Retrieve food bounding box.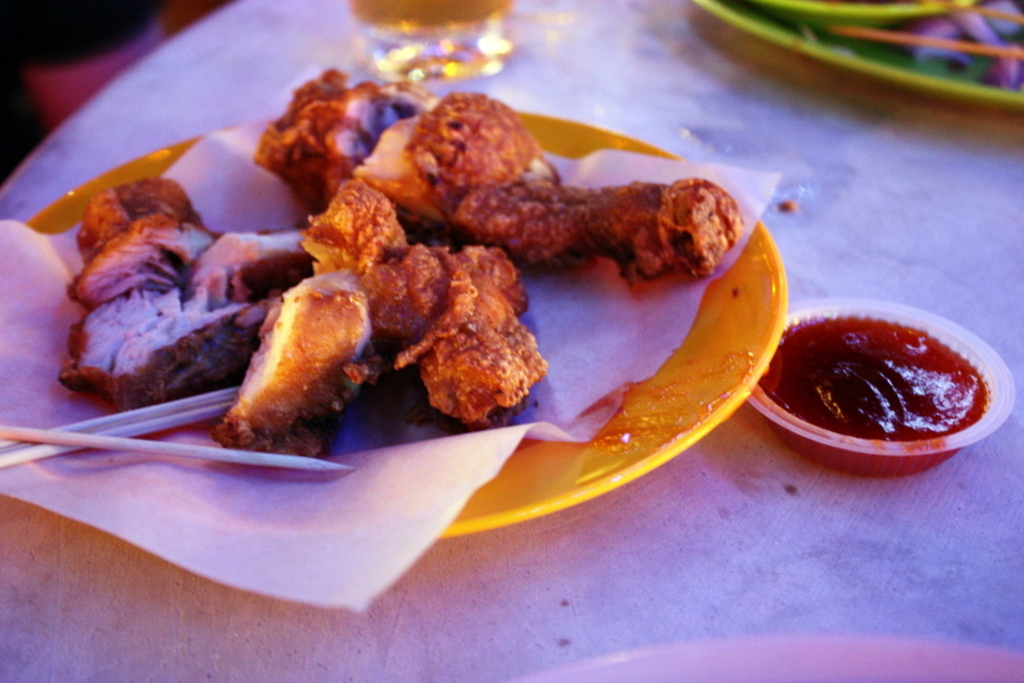
Bounding box: 70 62 756 496.
